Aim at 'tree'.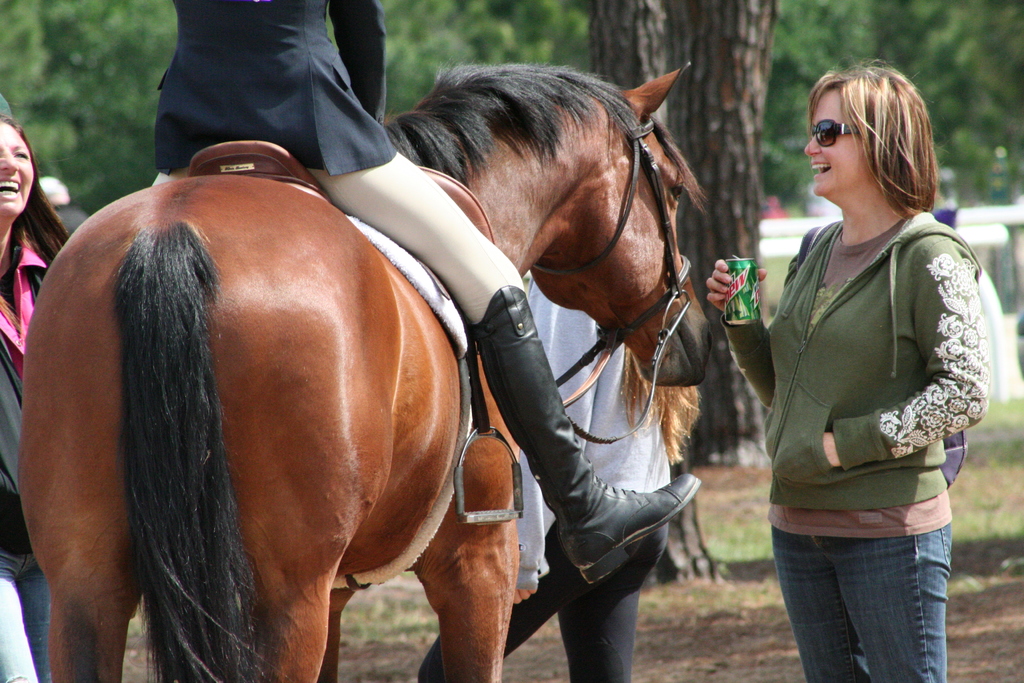
Aimed at 586:0:787:459.
